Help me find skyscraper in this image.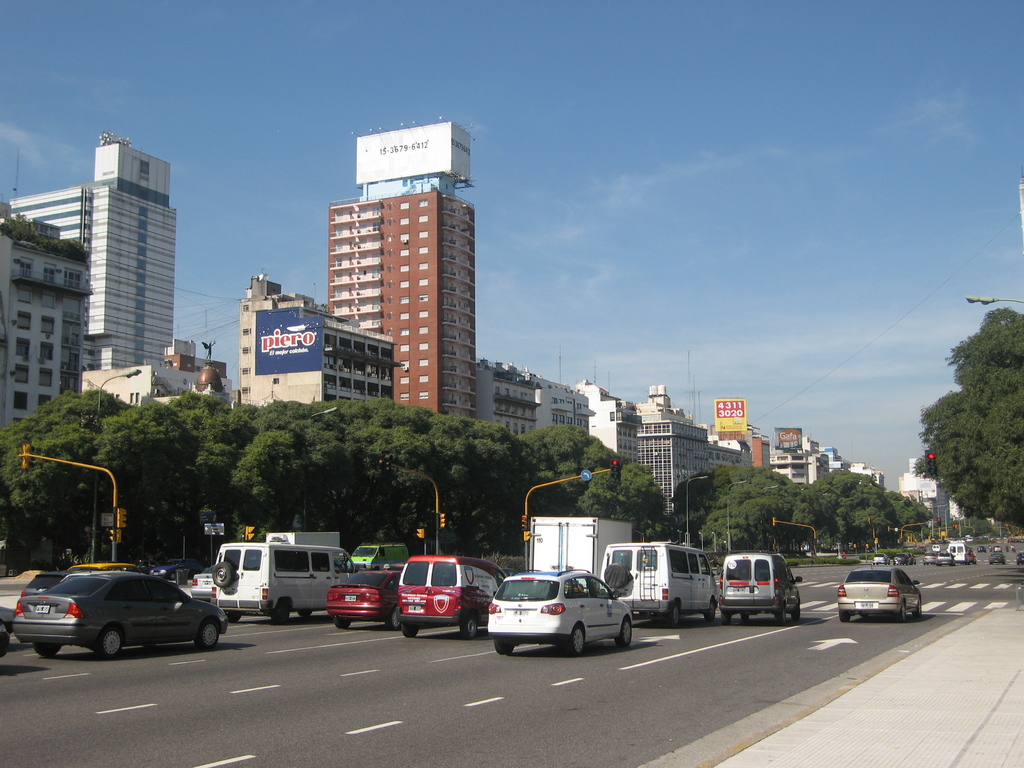
Found it: 329 184 476 417.
